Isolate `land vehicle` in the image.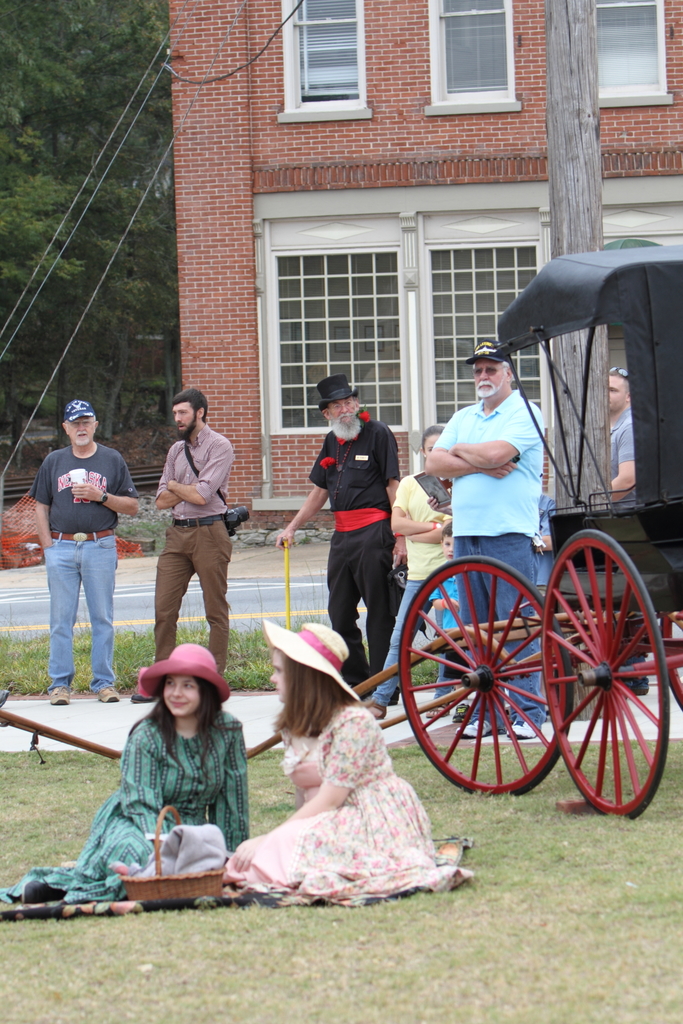
Isolated region: crop(400, 263, 677, 803).
